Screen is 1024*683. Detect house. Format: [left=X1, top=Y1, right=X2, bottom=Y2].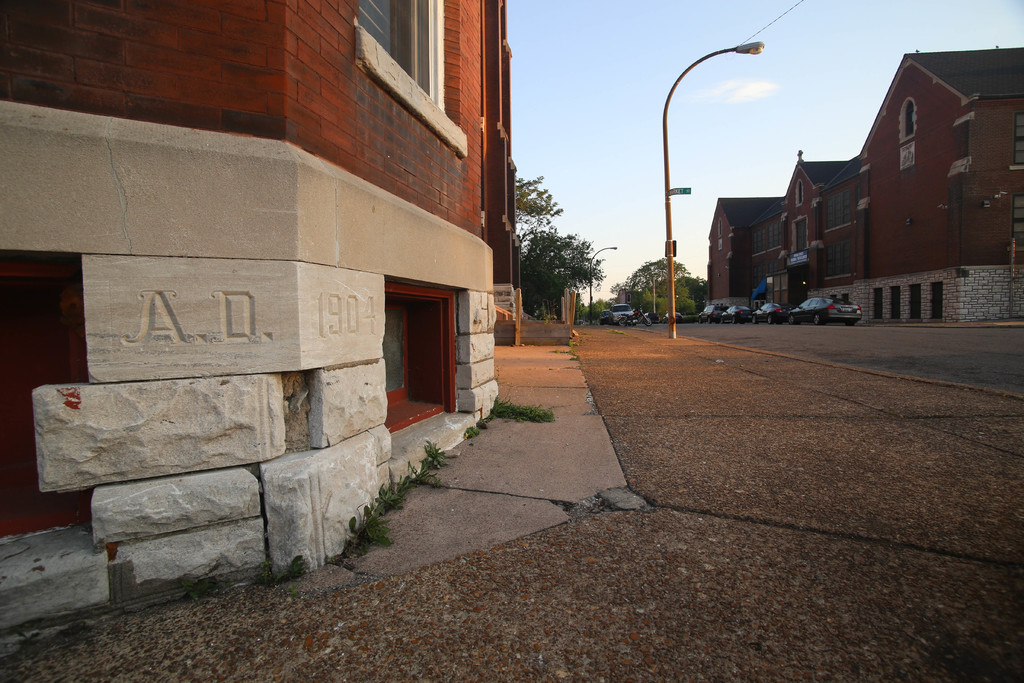
[left=0, top=0, right=521, bottom=643].
